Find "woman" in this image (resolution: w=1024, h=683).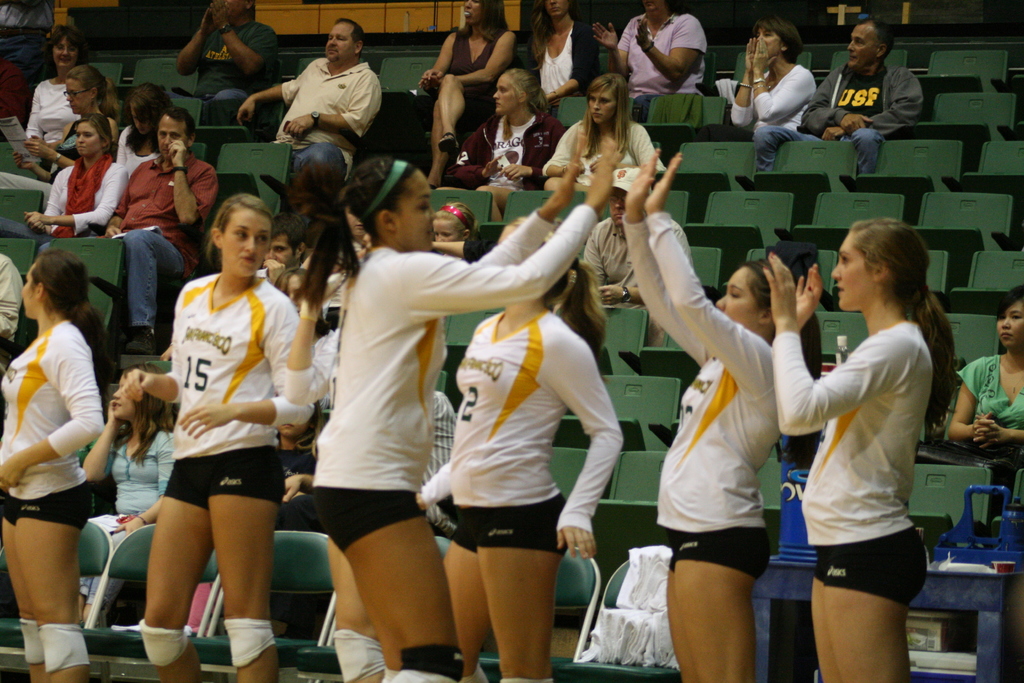
[15,69,108,176].
